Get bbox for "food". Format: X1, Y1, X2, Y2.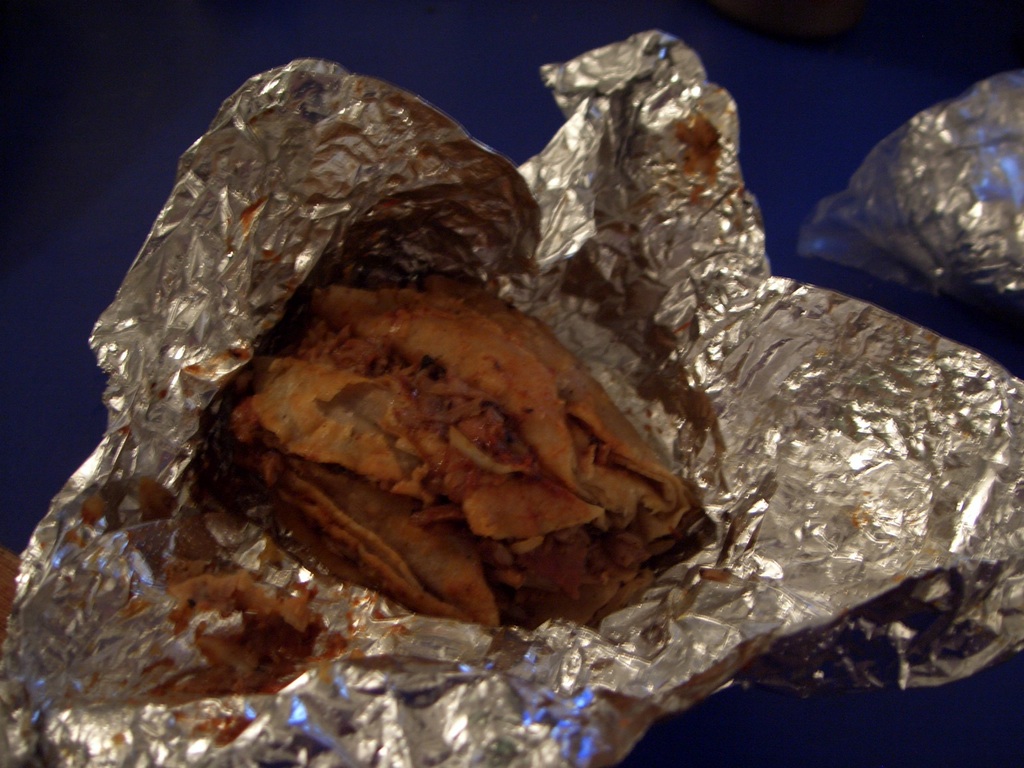
198, 258, 662, 636.
